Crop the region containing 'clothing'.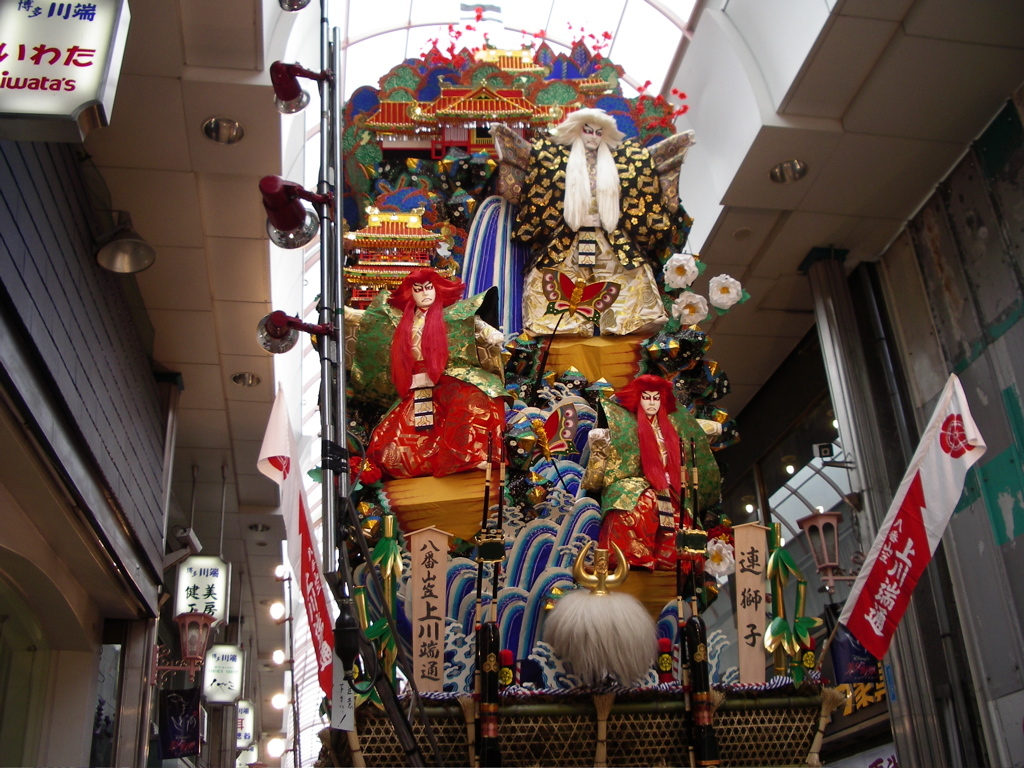
Crop region: left=488, top=127, right=696, bottom=270.
